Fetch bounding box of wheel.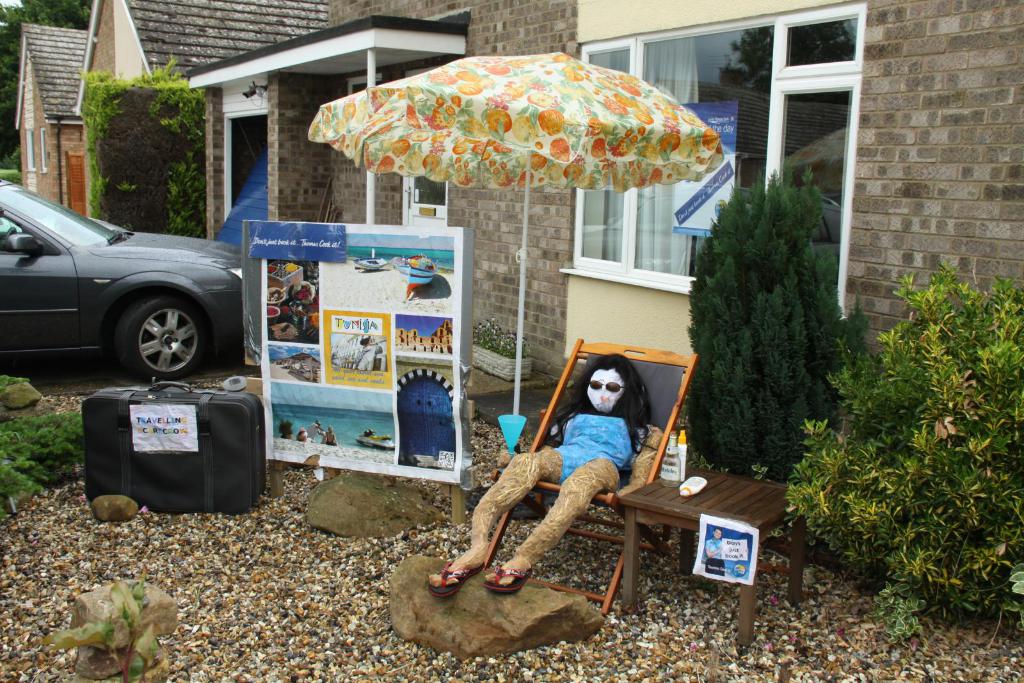
Bbox: l=1, t=226, r=17, b=250.
